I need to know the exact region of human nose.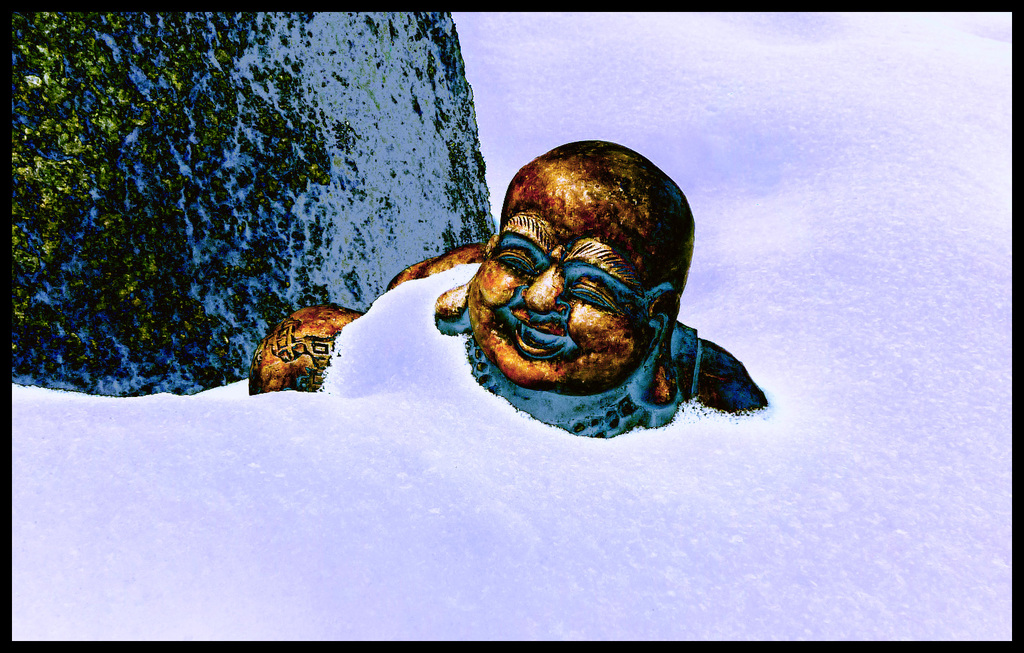
Region: bbox(526, 267, 563, 310).
